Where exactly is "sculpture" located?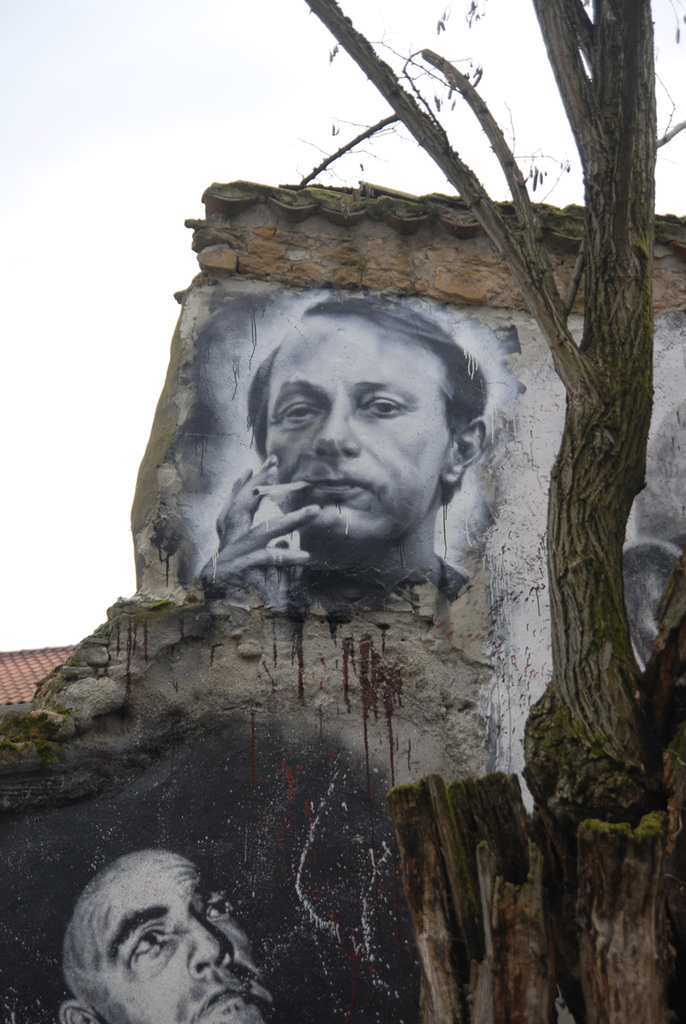
Its bounding box is box=[57, 849, 283, 1023].
